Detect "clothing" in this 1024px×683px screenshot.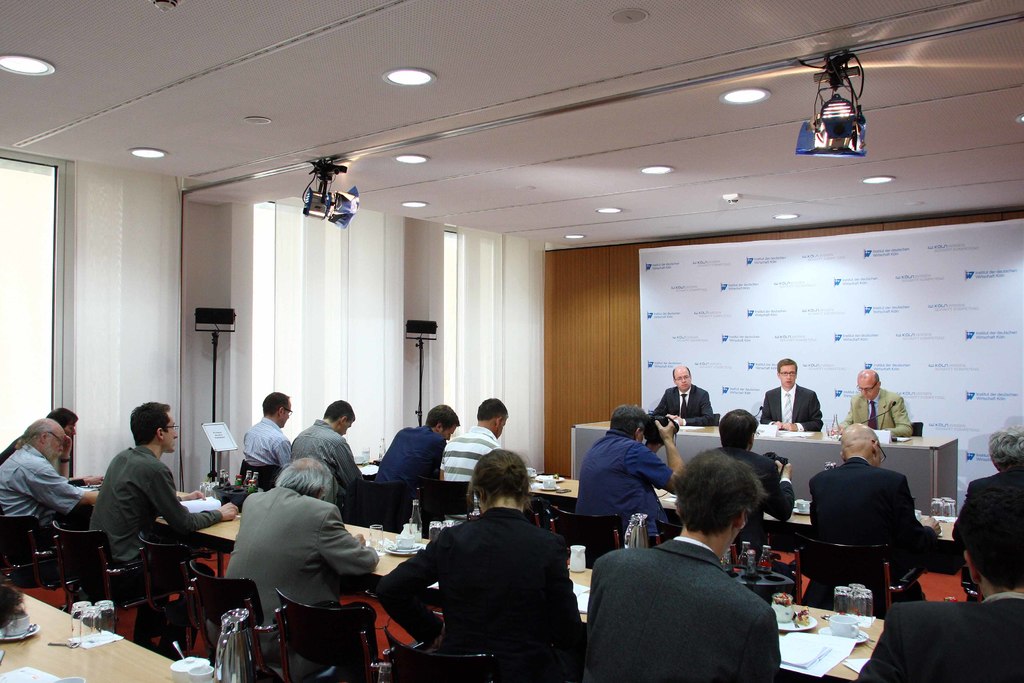
Detection: [394,510,573,682].
